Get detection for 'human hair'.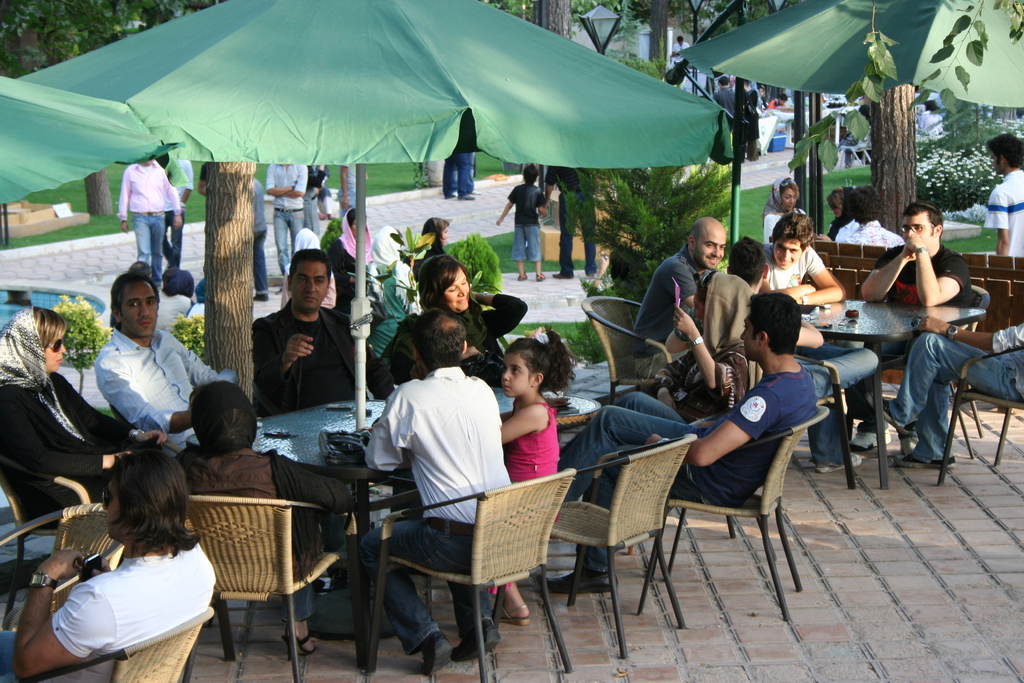
Detection: {"x1": 689, "y1": 218, "x2": 702, "y2": 252}.
